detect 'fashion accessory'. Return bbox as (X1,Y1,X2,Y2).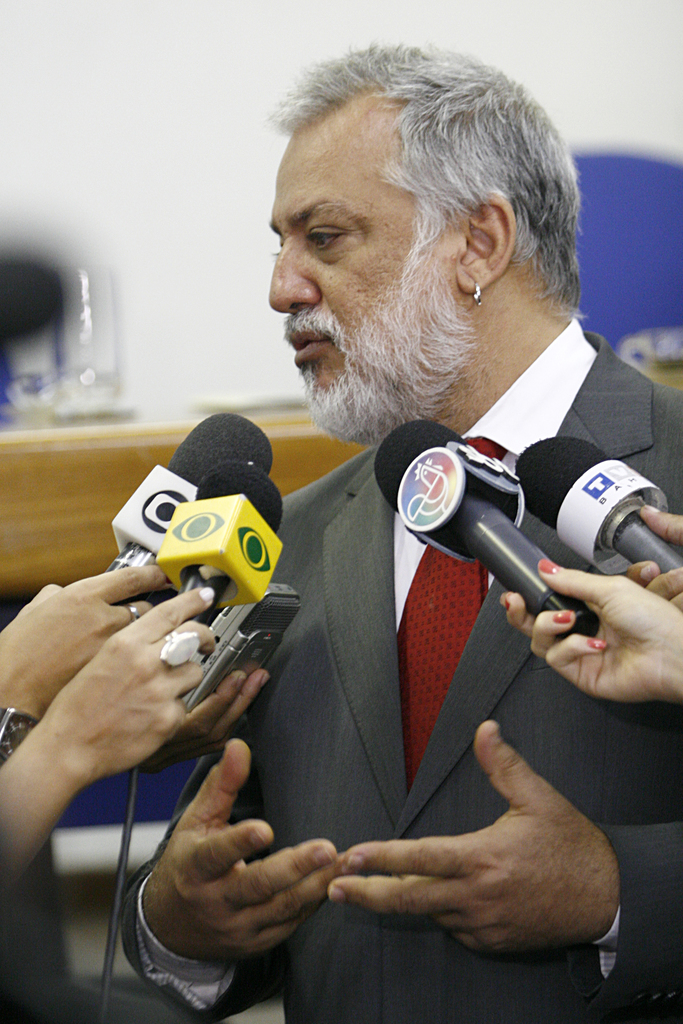
(125,603,148,627).
